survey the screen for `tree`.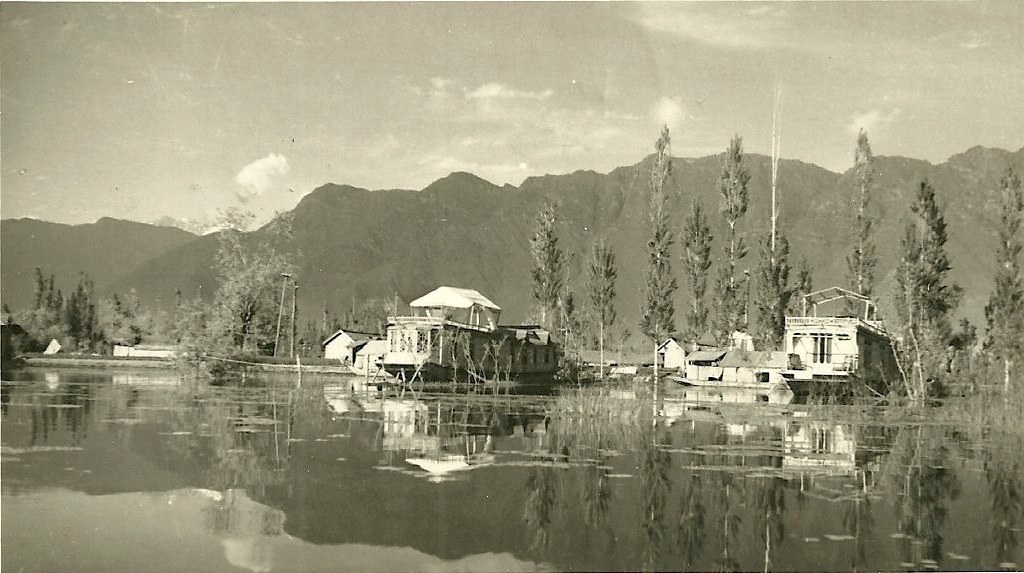
Survey found: rect(531, 195, 570, 346).
